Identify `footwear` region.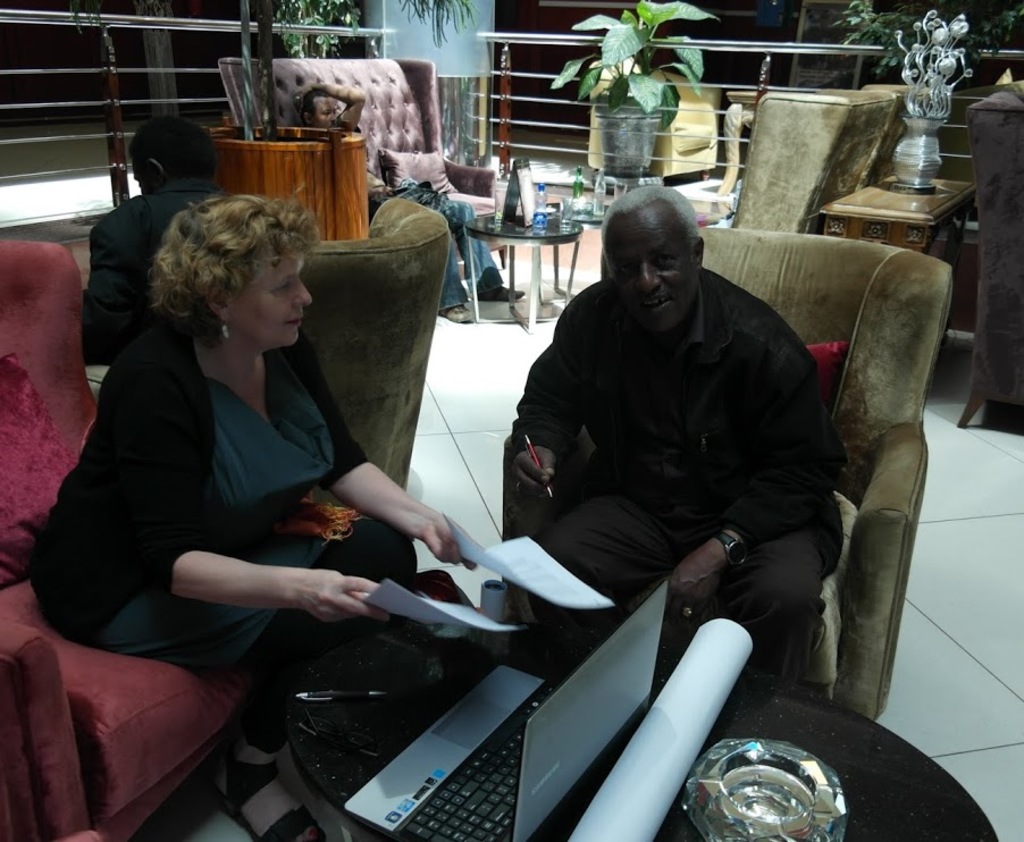
Region: [473, 283, 522, 298].
